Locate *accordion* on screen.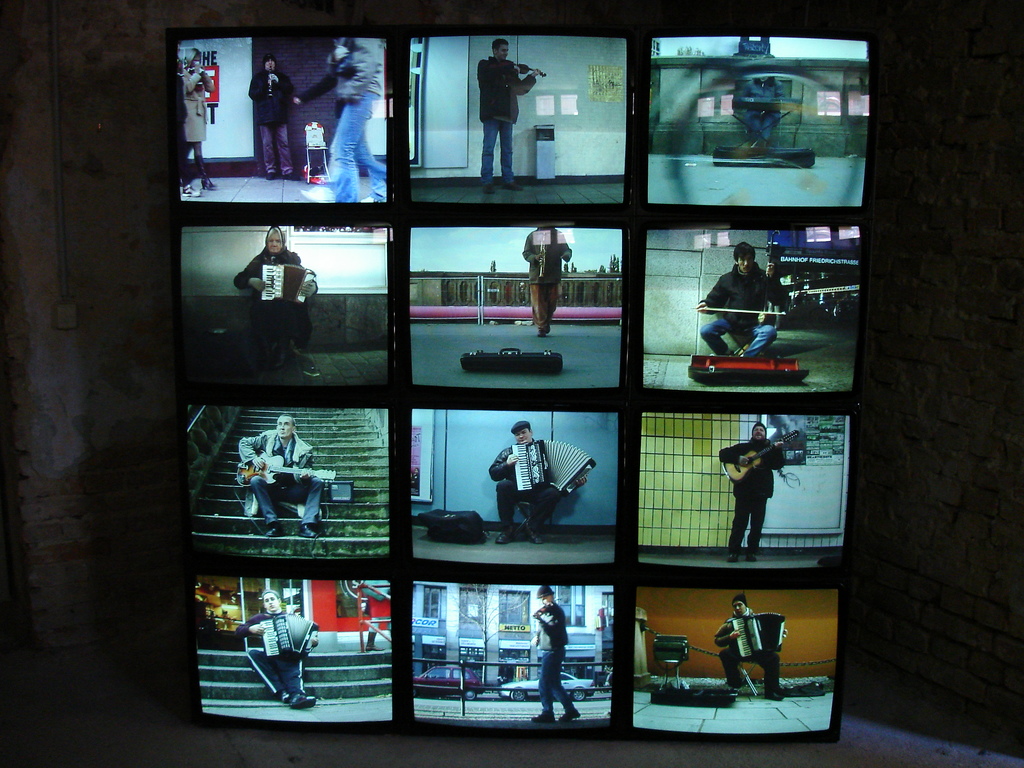
On screen at locate(726, 612, 783, 656).
